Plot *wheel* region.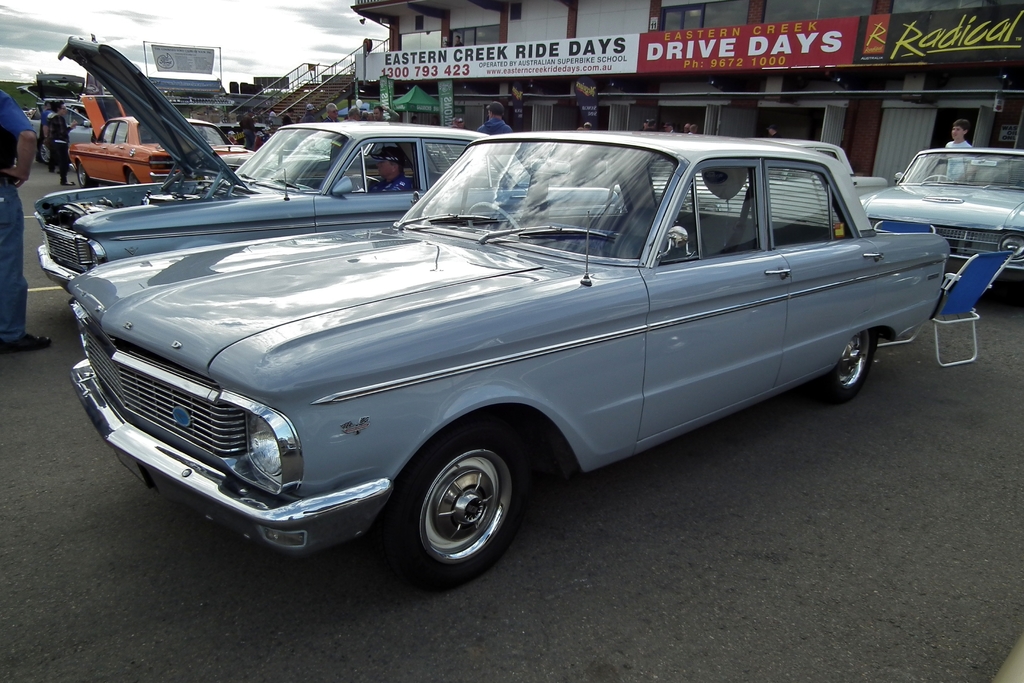
Plotted at x1=39, y1=140, x2=55, y2=162.
